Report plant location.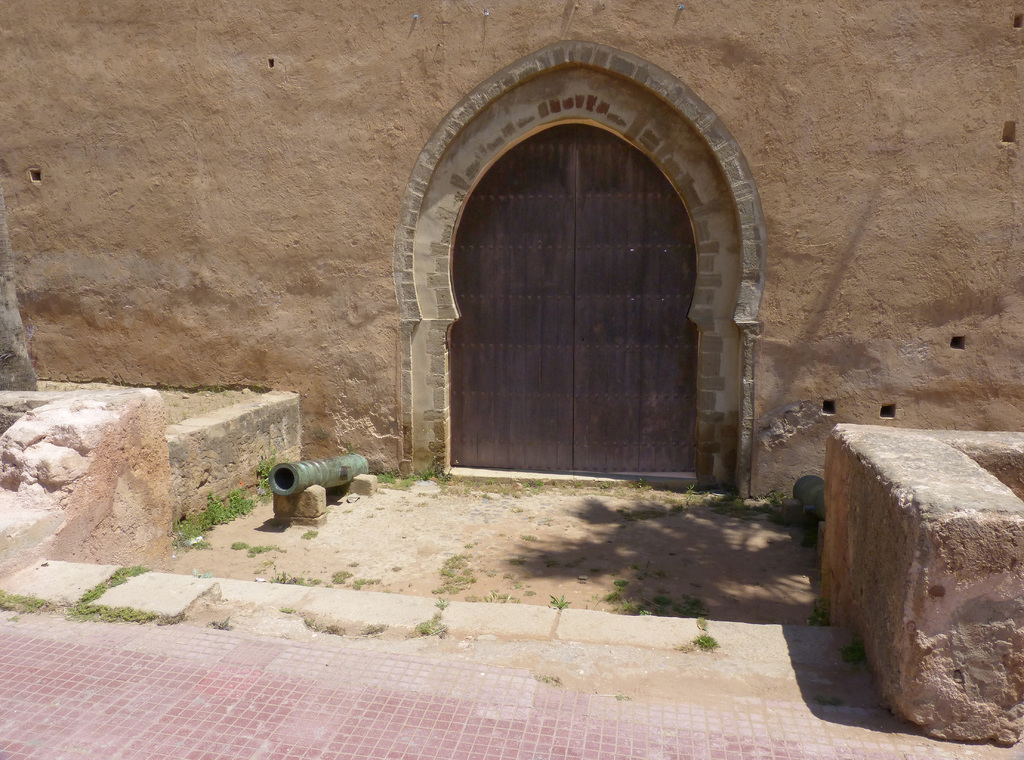
Report: (x1=253, y1=447, x2=282, y2=511).
